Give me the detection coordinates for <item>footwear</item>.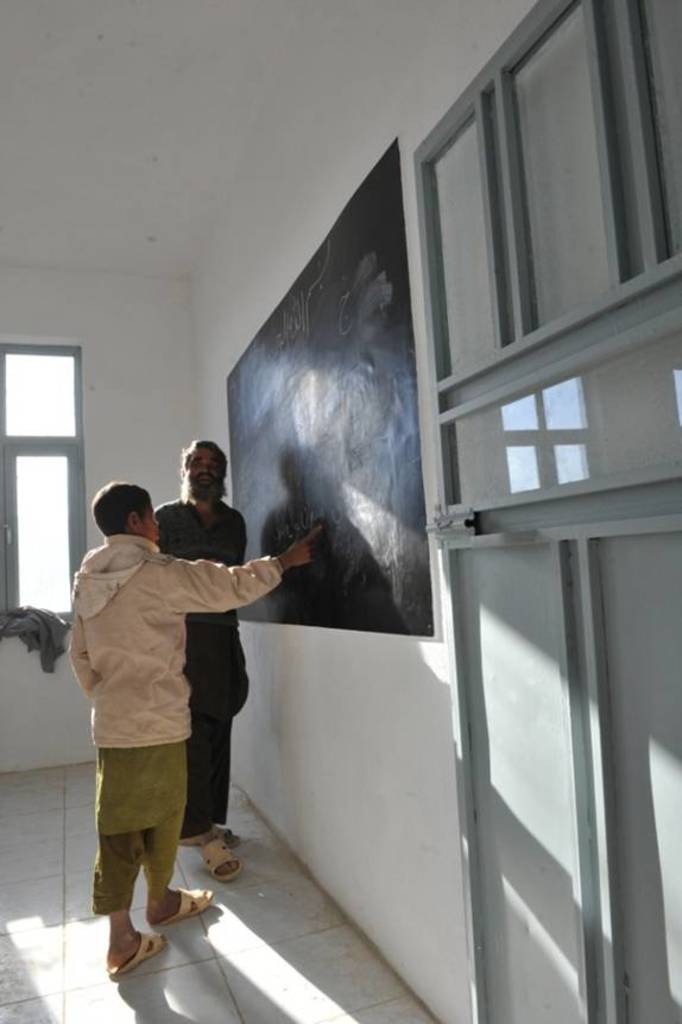
box(201, 839, 244, 885).
